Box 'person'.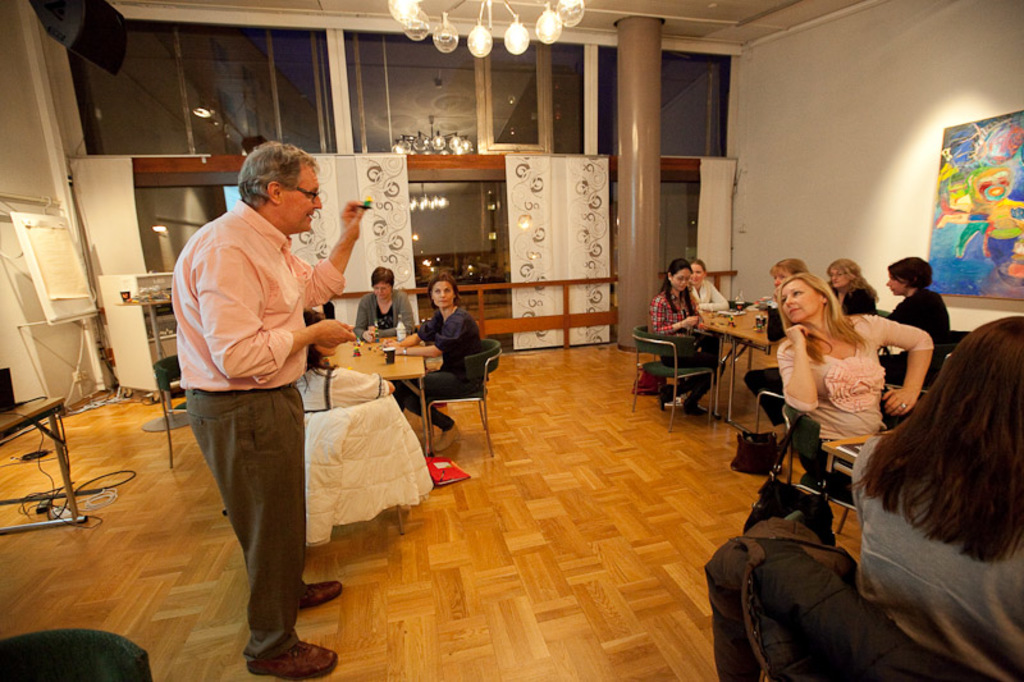
crop(649, 261, 722, 412).
